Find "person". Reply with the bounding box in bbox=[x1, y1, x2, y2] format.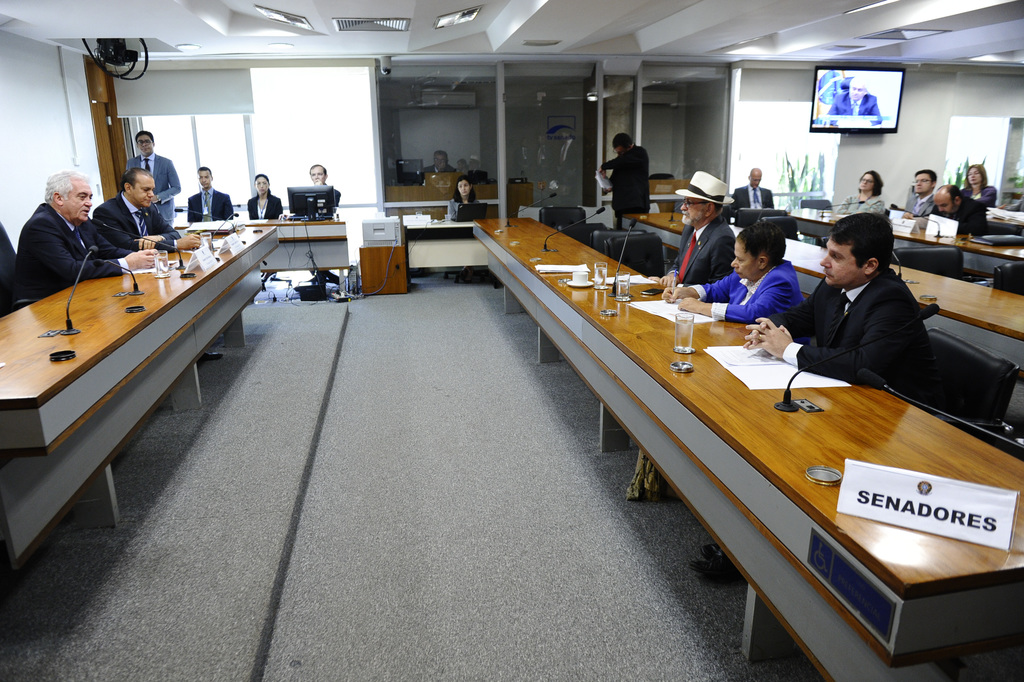
bbox=[898, 171, 942, 215].
